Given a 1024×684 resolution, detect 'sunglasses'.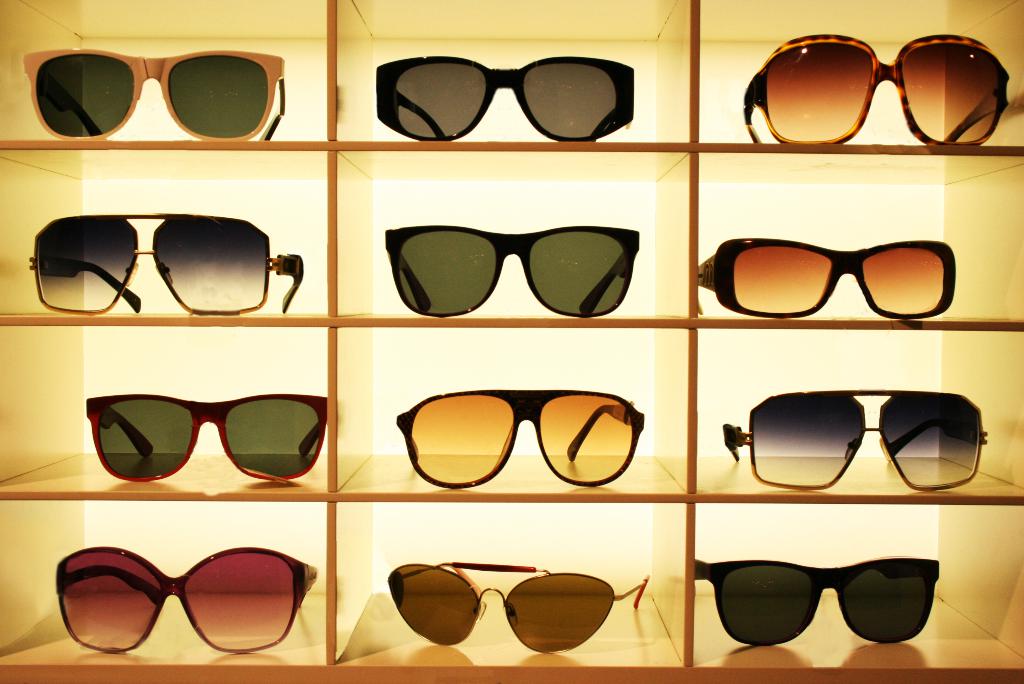
(694, 557, 940, 644).
